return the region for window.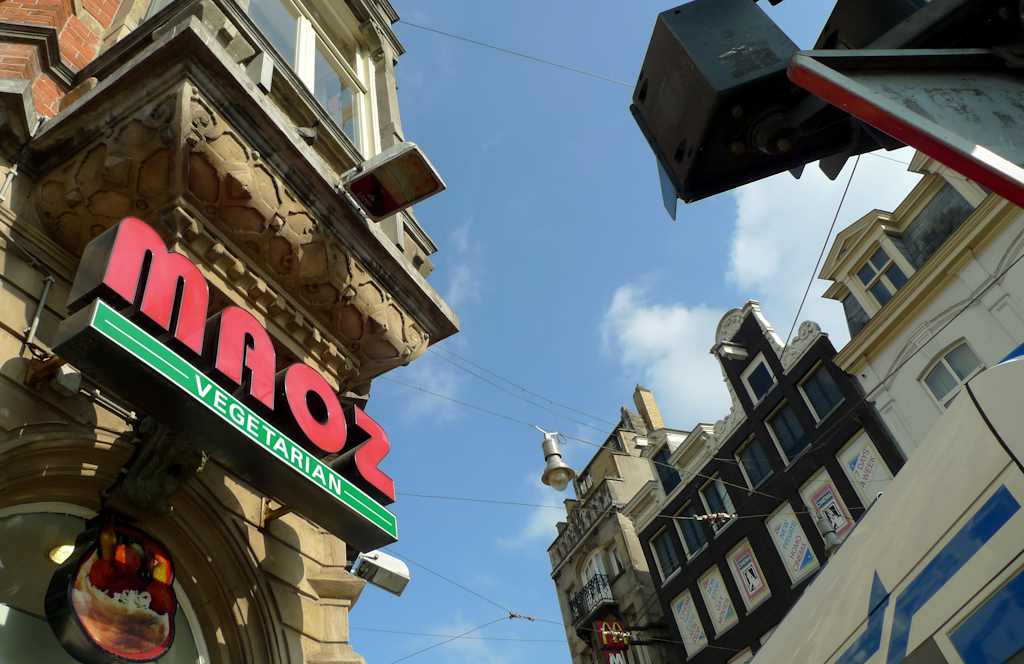
BBox(569, 585, 576, 619).
